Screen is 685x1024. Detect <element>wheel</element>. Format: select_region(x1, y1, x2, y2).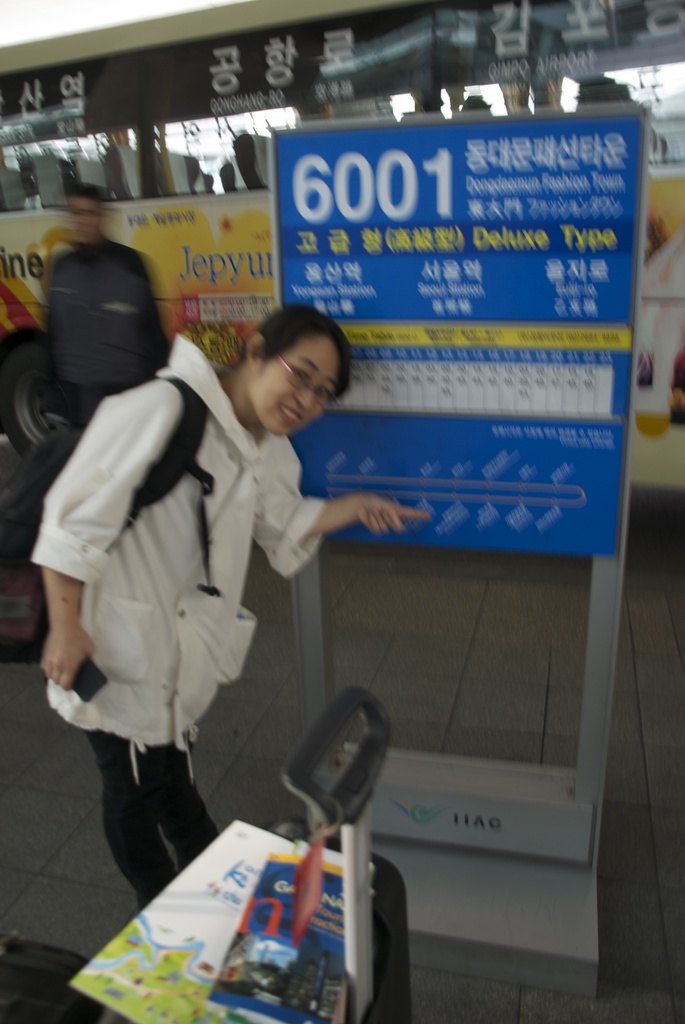
select_region(4, 354, 70, 447).
